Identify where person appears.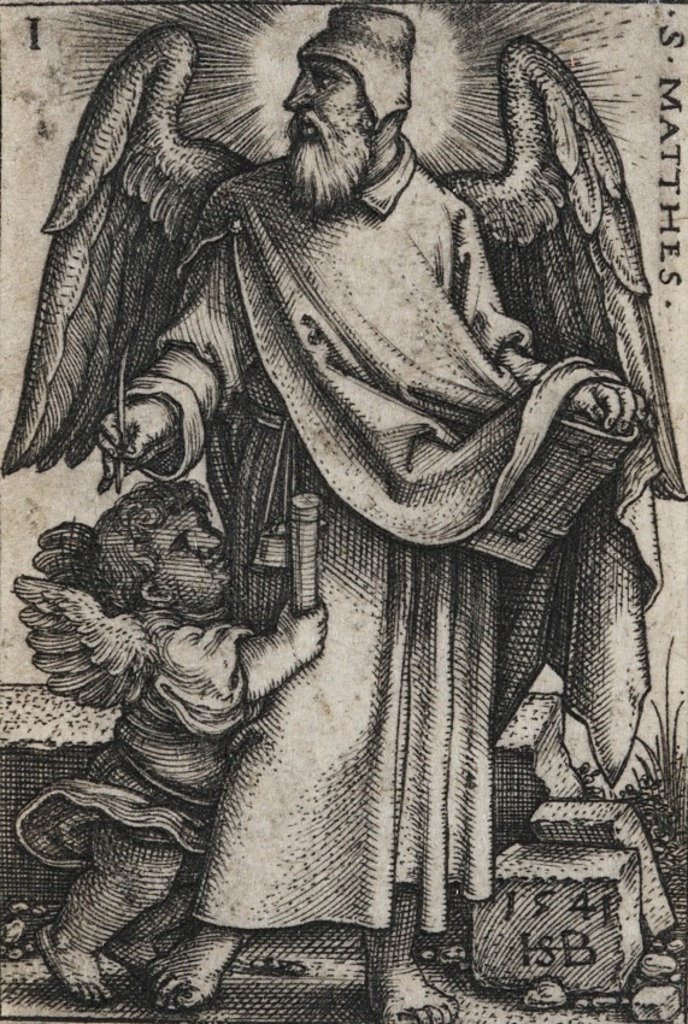
Appears at 90/35/666/1023.
